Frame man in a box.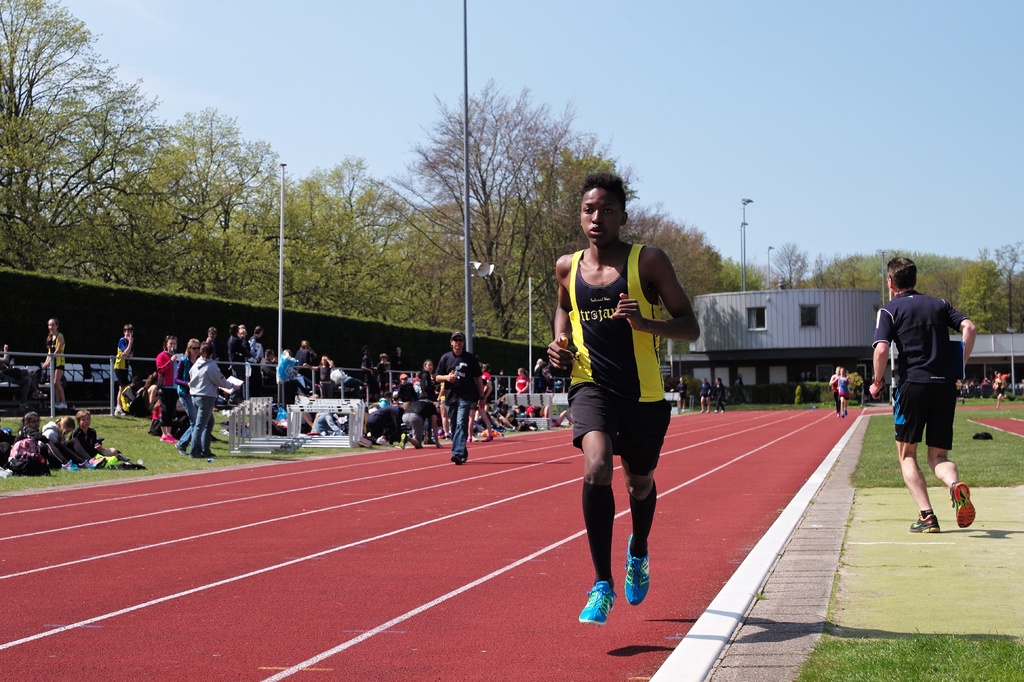
877/270/984/533.
